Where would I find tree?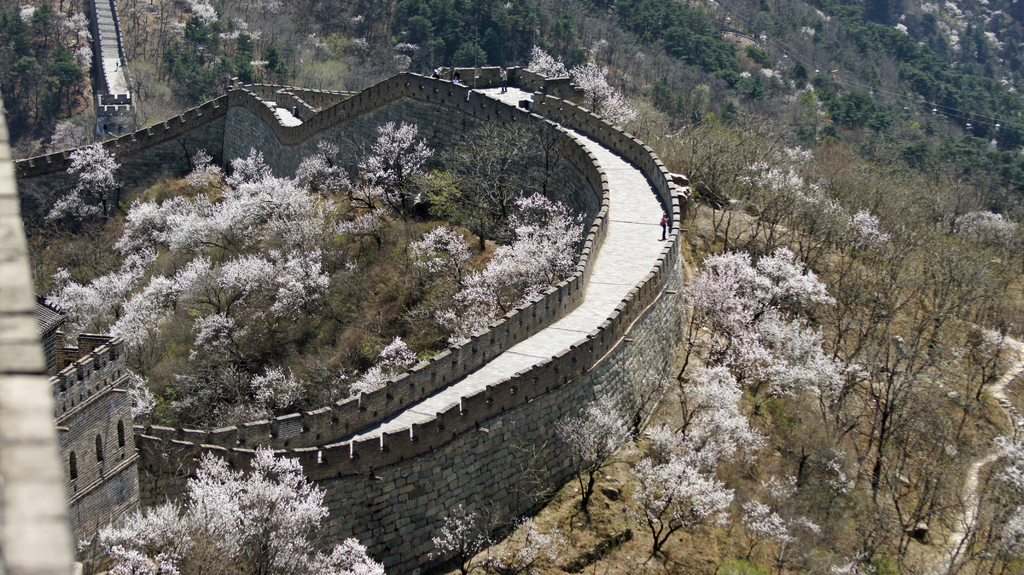
At {"left": 310, "top": 0, "right": 569, "bottom": 79}.
